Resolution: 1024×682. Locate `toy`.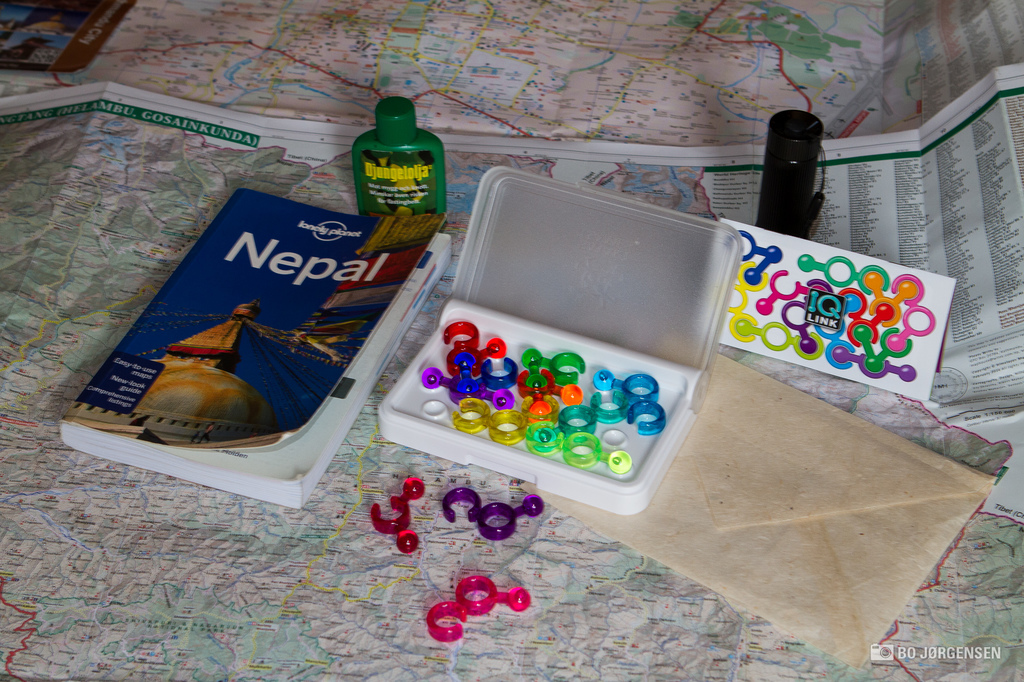
(442, 488, 541, 540).
